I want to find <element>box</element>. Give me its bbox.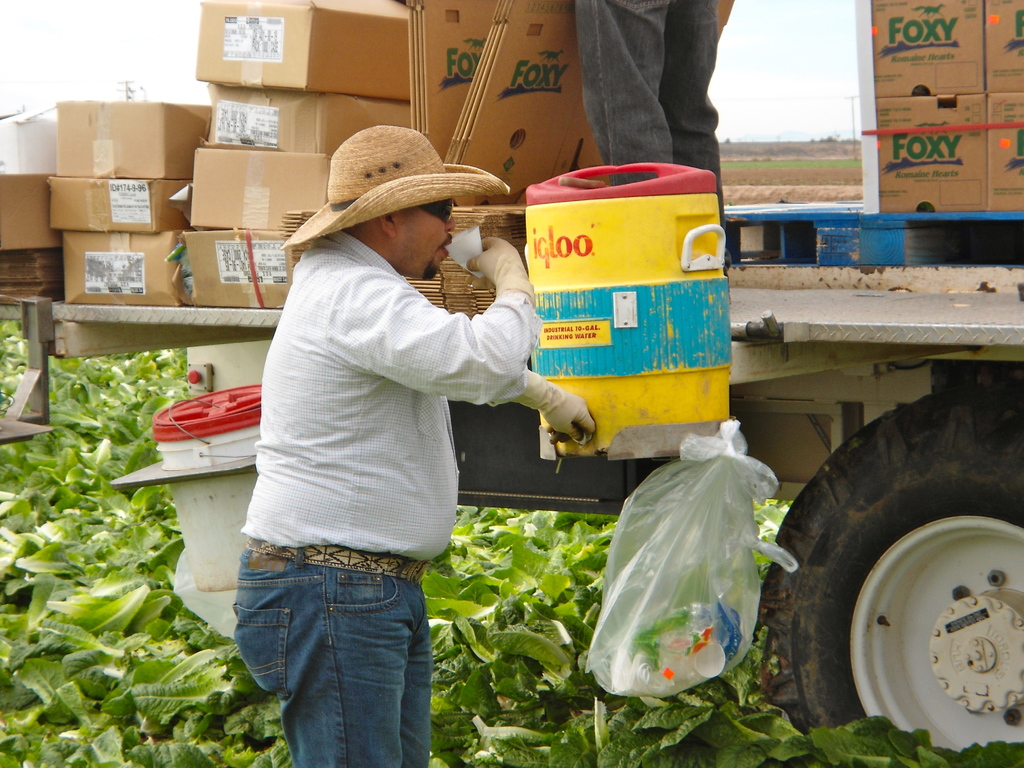
<bbox>985, 92, 1023, 210</bbox>.
